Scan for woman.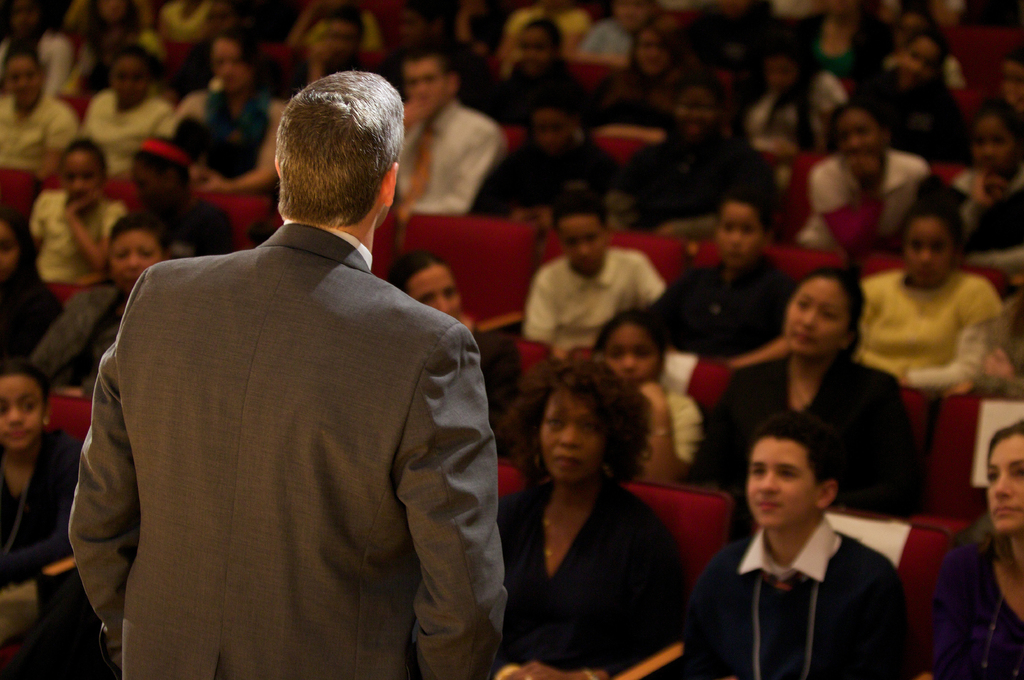
Scan result: left=594, top=26, right=677, bottom=120.
